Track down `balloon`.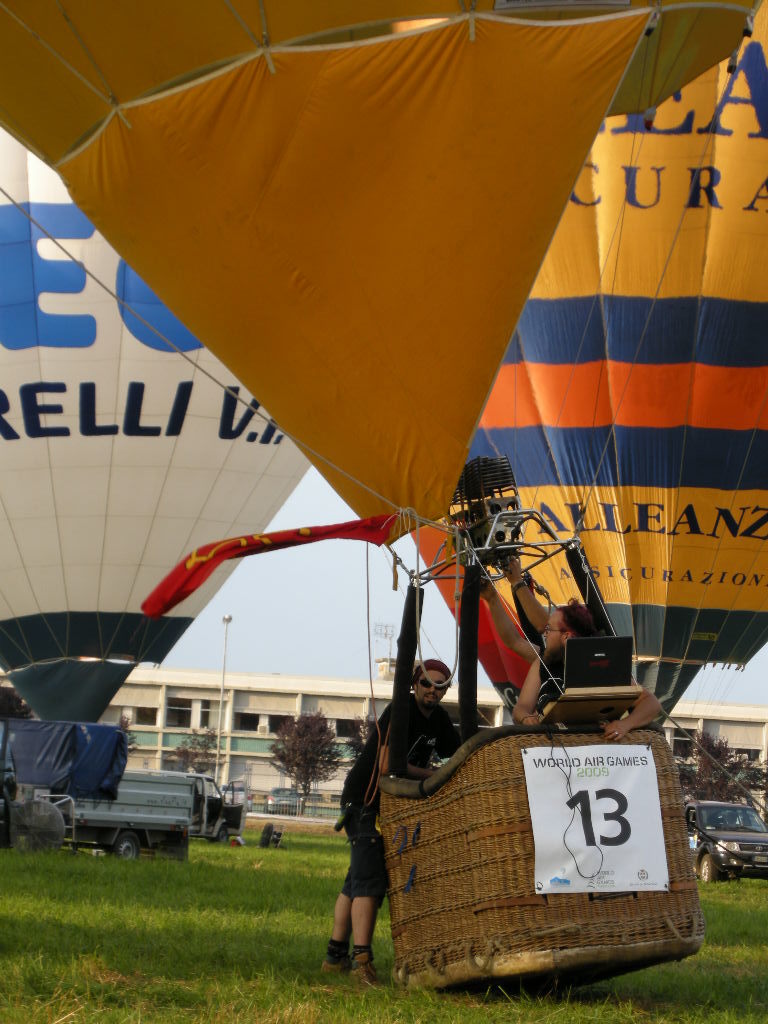
Tracked to {"left": 443, "top": 0, "right": 767, "bottom": 670}.
